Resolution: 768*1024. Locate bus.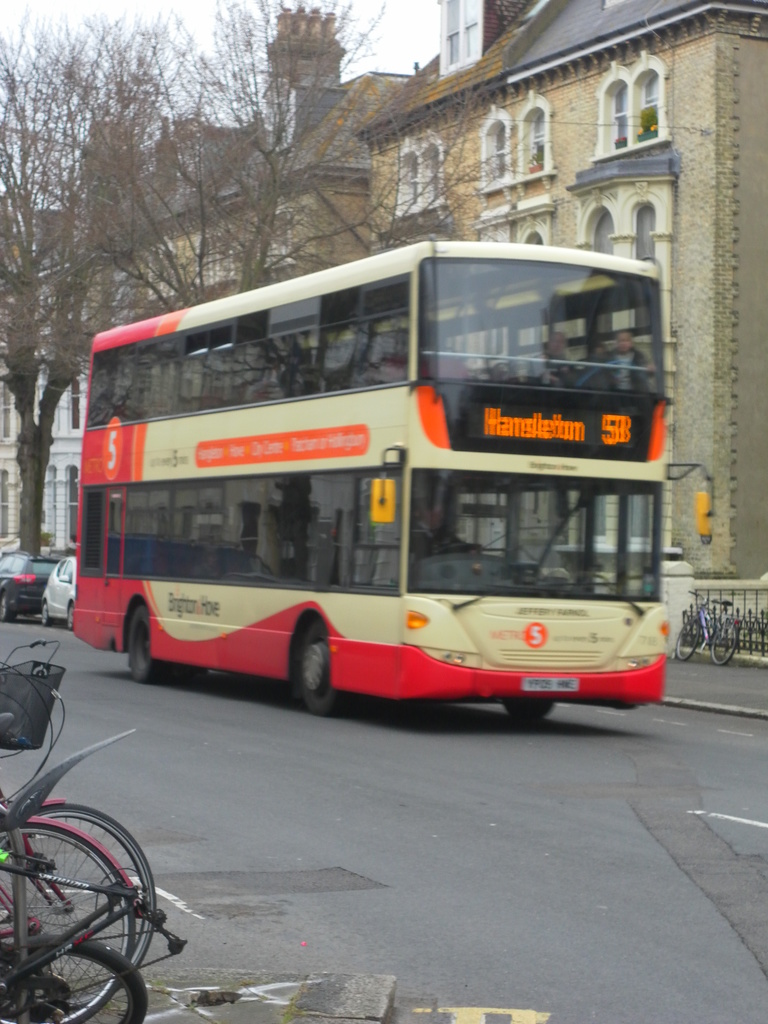
(x1=72, y1=241, x2=716, y2=719).
